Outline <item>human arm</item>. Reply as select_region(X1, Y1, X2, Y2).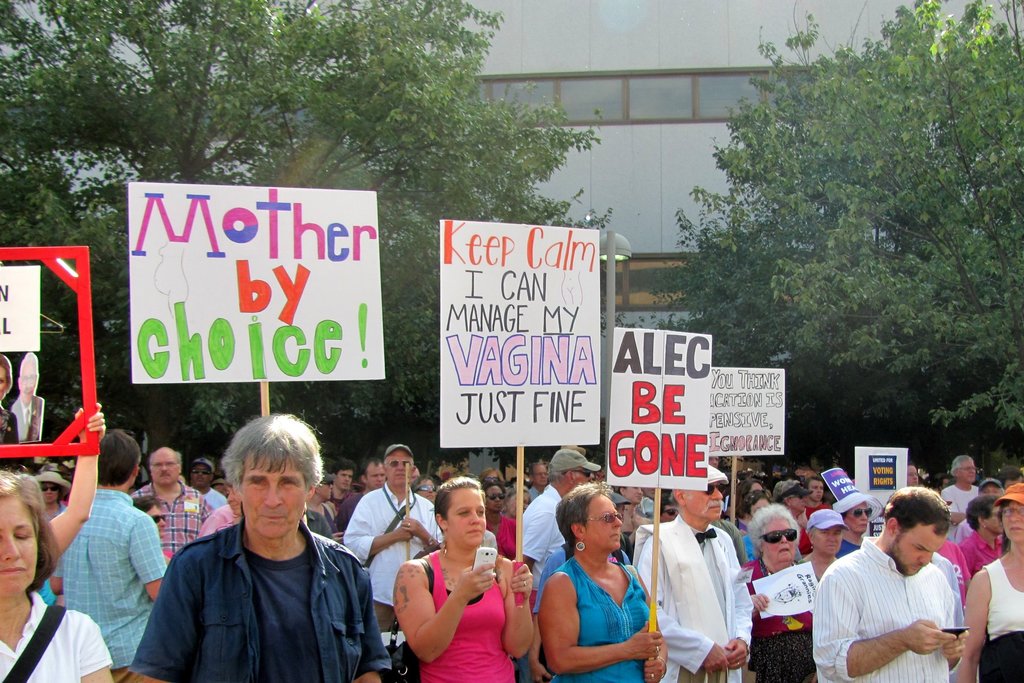
select_region(810, 573, 952, 680).
